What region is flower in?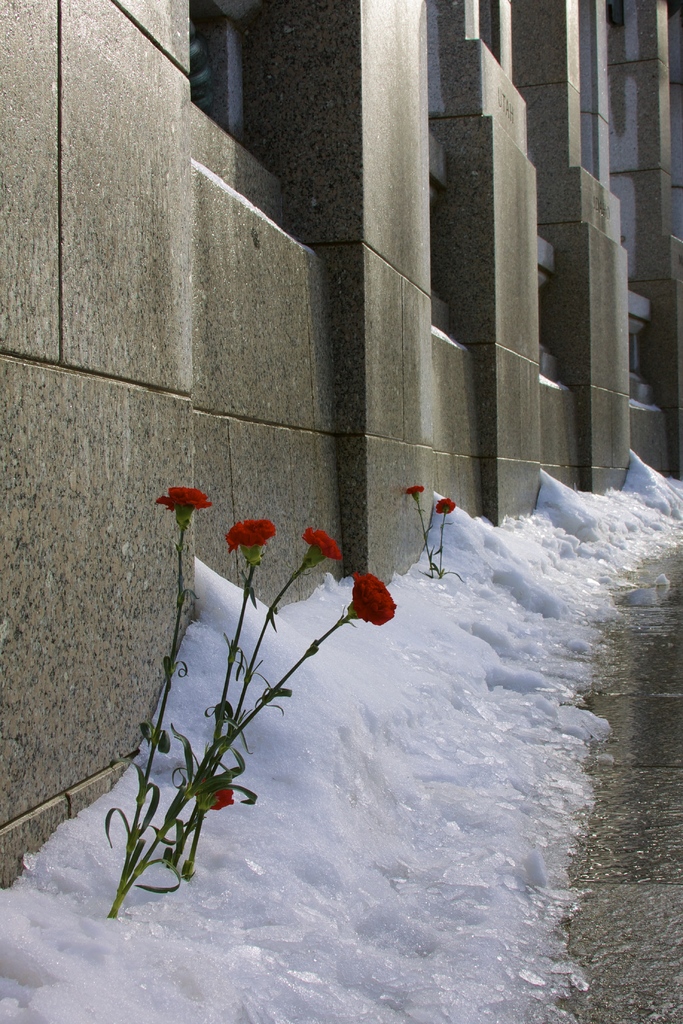
detection(200, 776, 236, 813).
